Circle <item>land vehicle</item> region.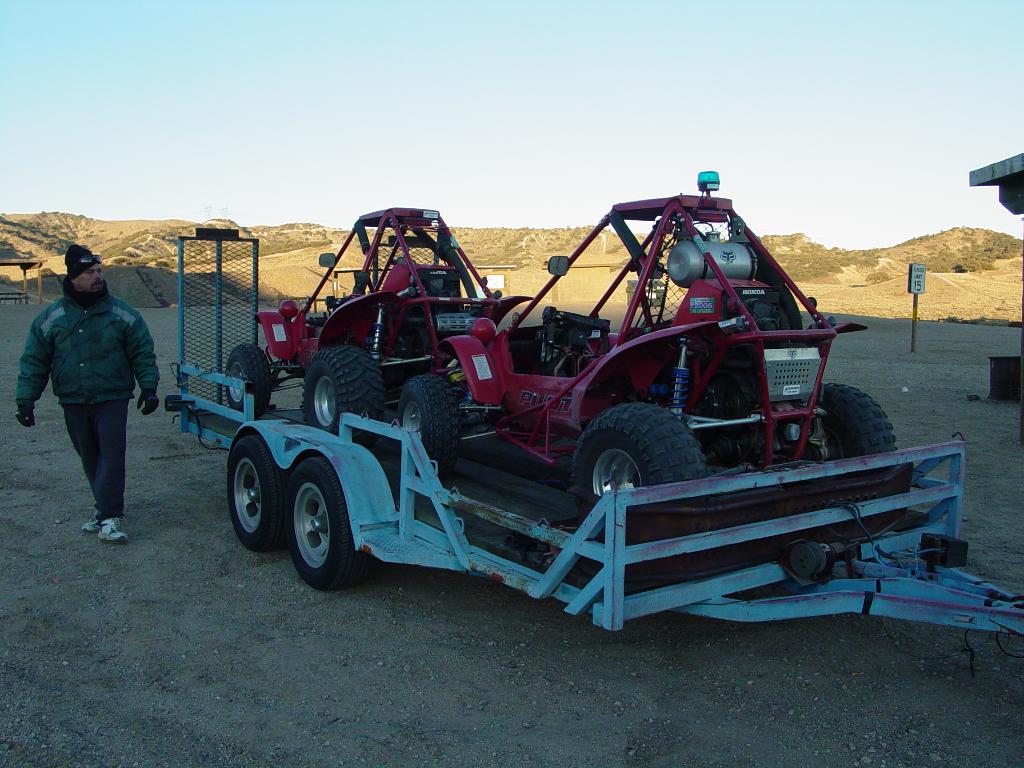
Region: BBox(223, 206, 531, 431).
